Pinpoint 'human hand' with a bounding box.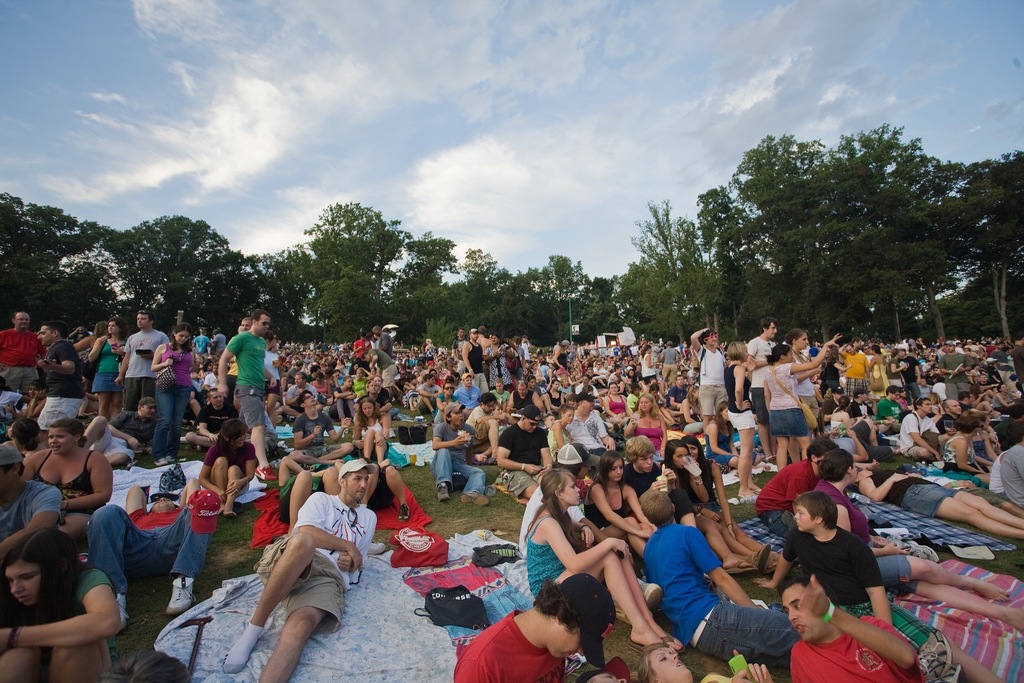
BBox(113, 373, 124, 389).
